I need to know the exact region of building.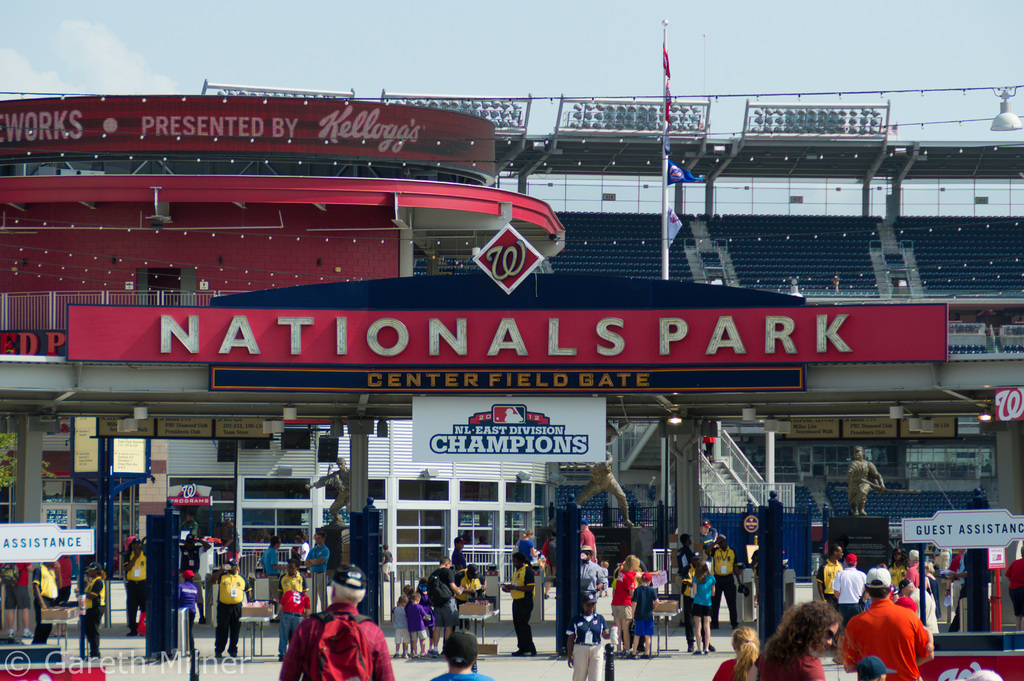
Region: [x1=0, y1=87, x2=1023, y2=637].
